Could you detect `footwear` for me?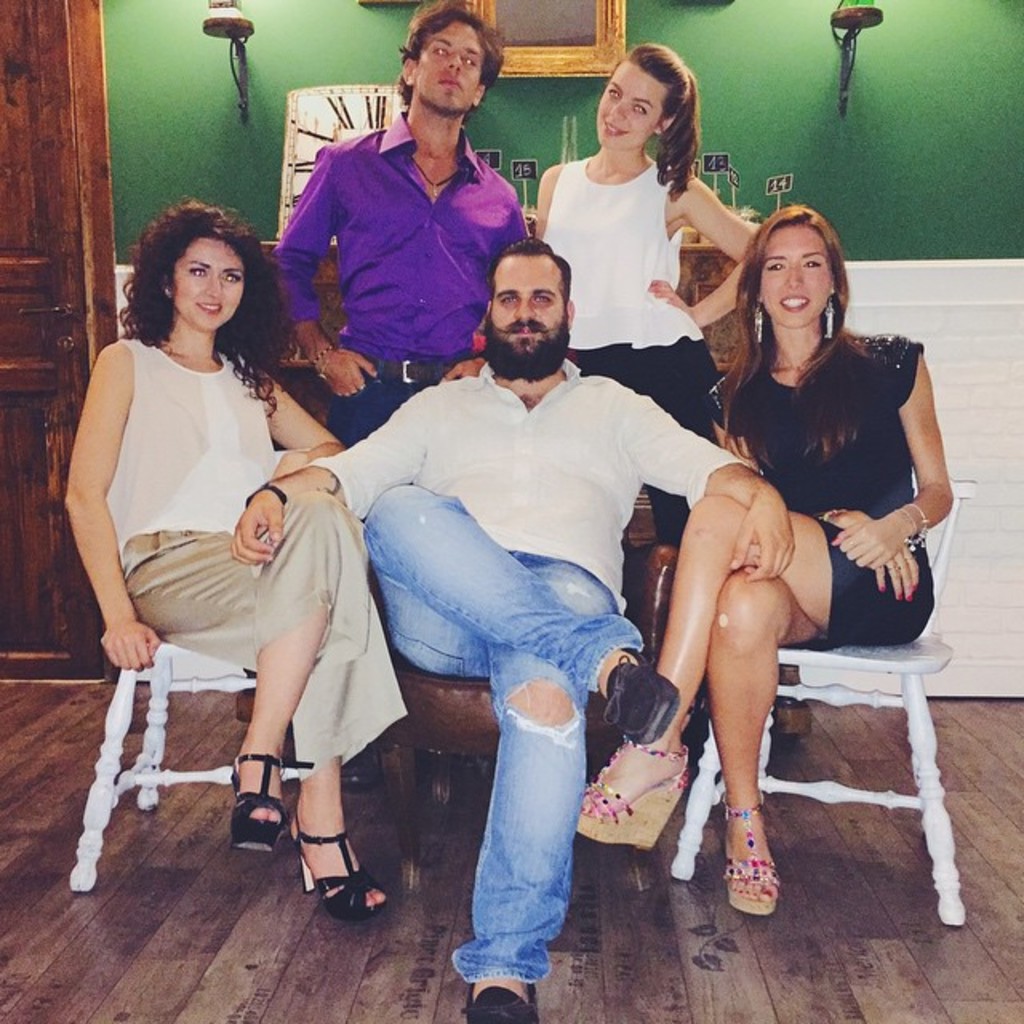
Detection result: BBox(461, 974, 541, 1022).
